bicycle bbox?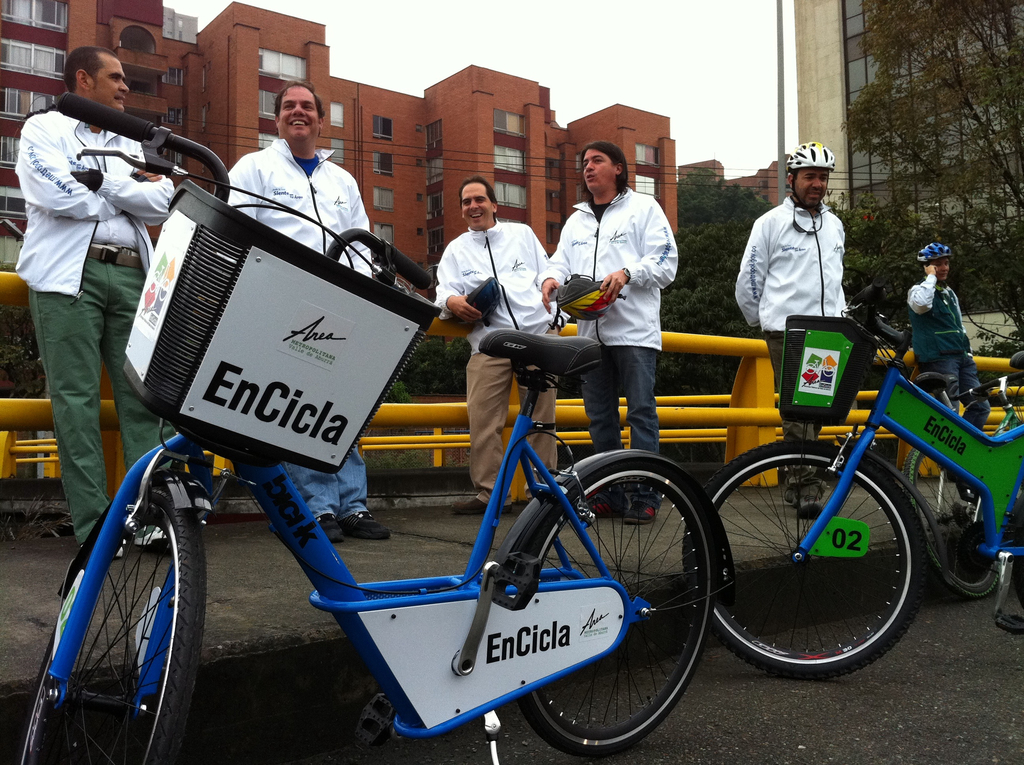
l=17, t=88, r=739, b=764
